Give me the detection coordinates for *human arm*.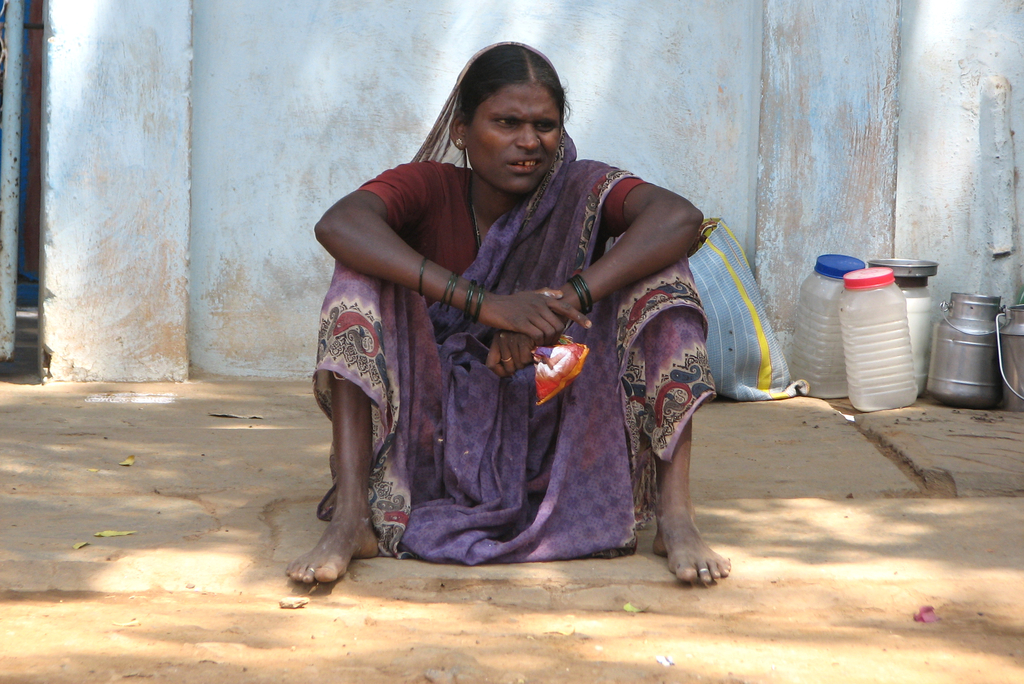
select_region(529, 165, 712, 323).
